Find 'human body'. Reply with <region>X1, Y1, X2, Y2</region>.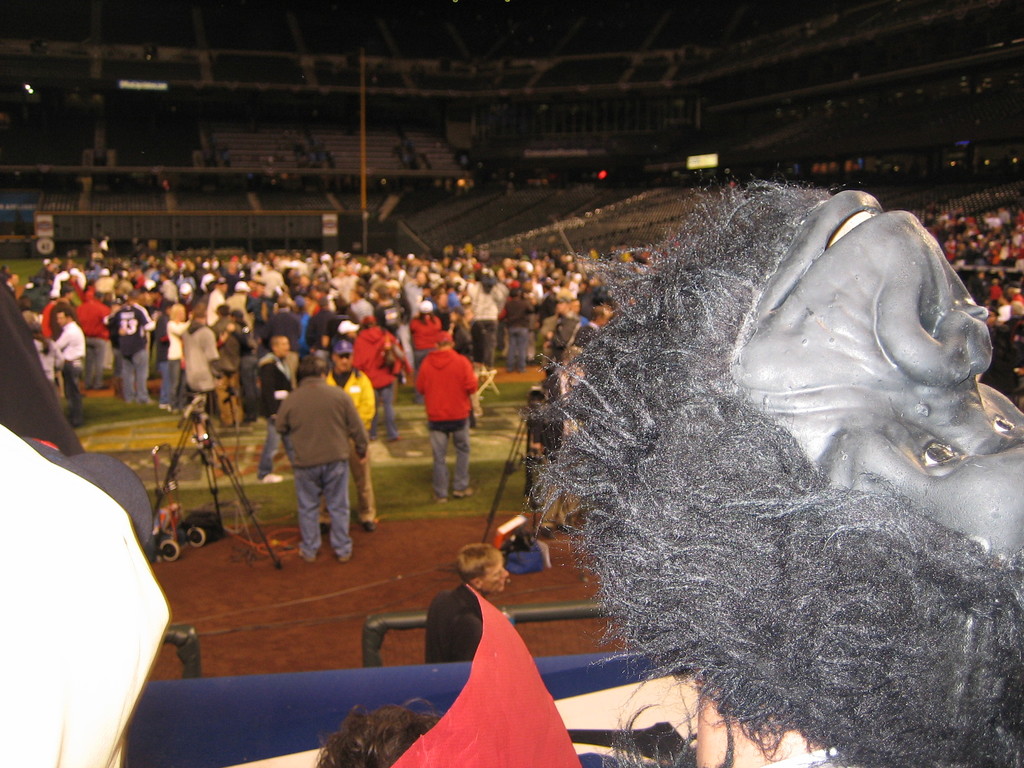
<region>252, 277, 265, 297</region>.
